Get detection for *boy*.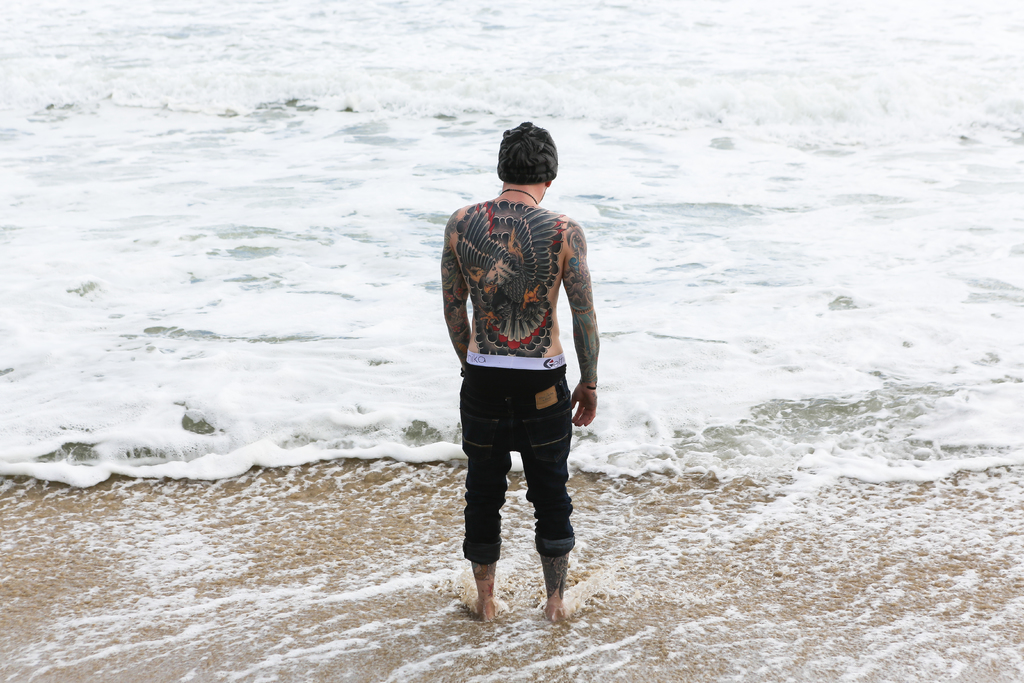
Detection: {"left": 442, "top": 117, "right": 614, "bottom": 618}.
